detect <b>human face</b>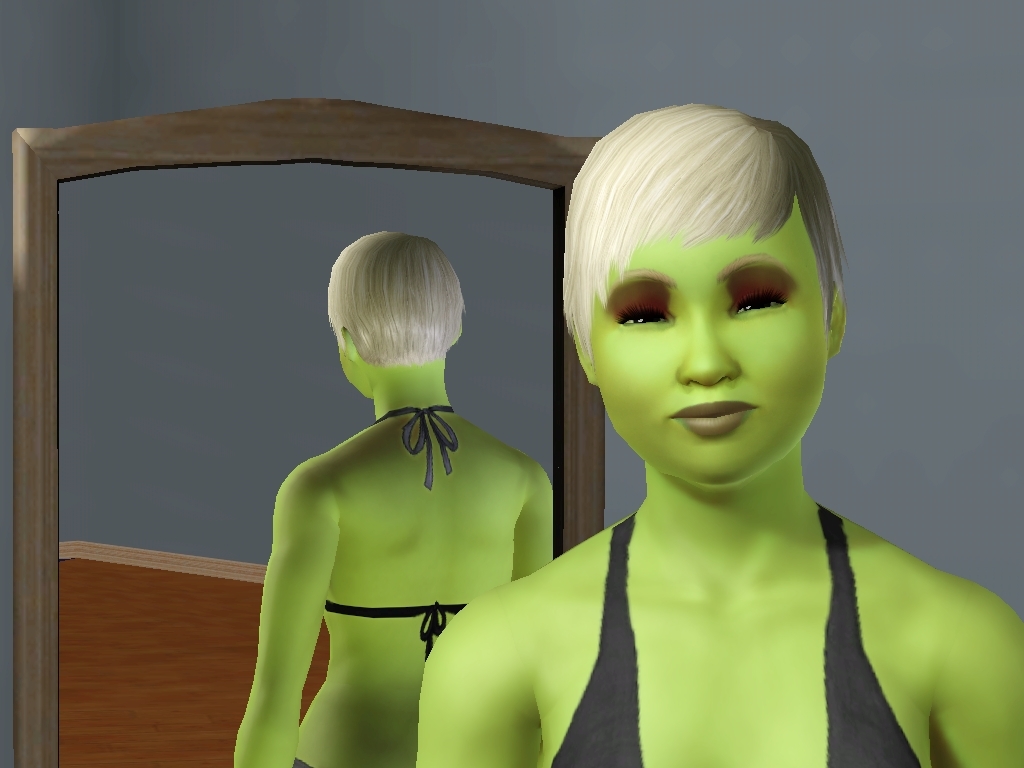
589,212,830,486
